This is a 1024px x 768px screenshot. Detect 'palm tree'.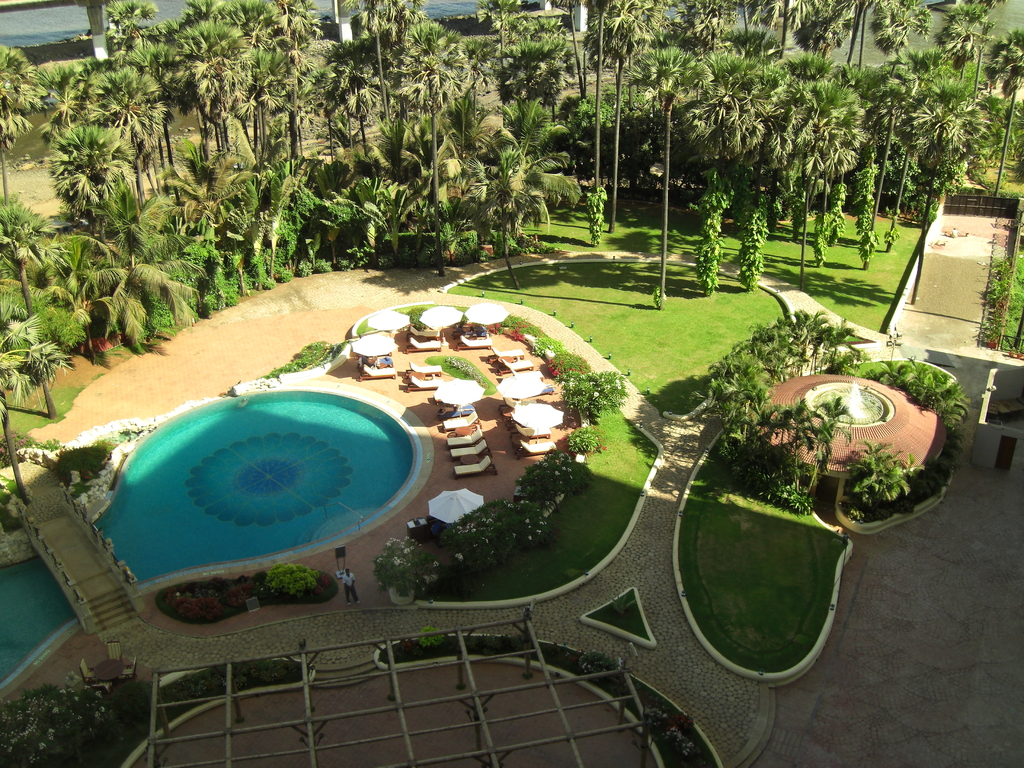
bbox(870, 44, 924, 221).
